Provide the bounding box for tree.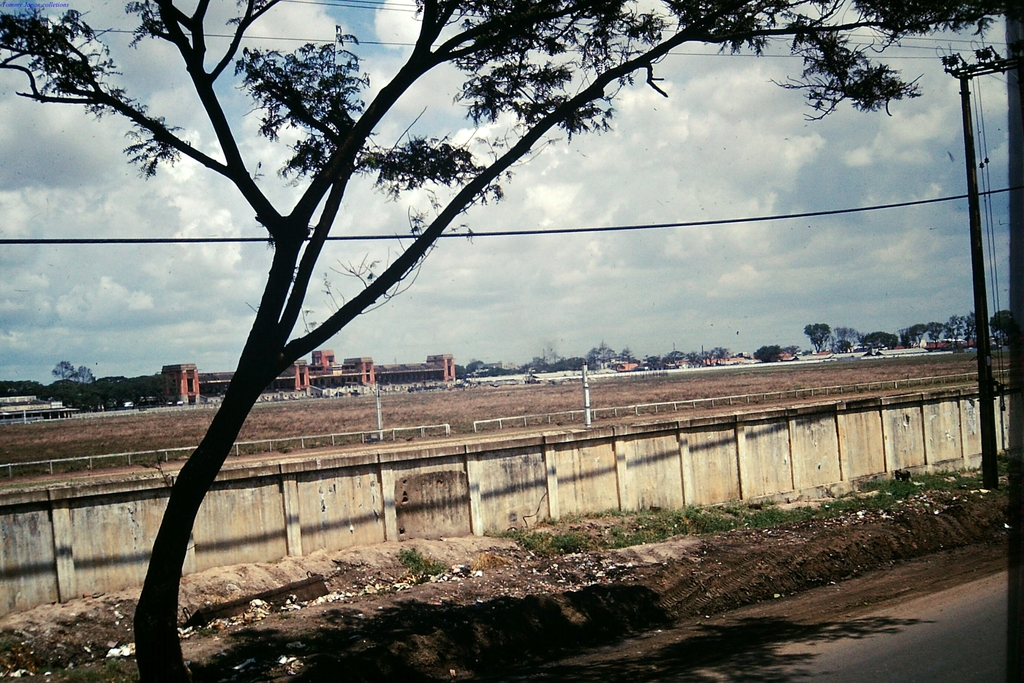
[748, 342, 781, 363].
